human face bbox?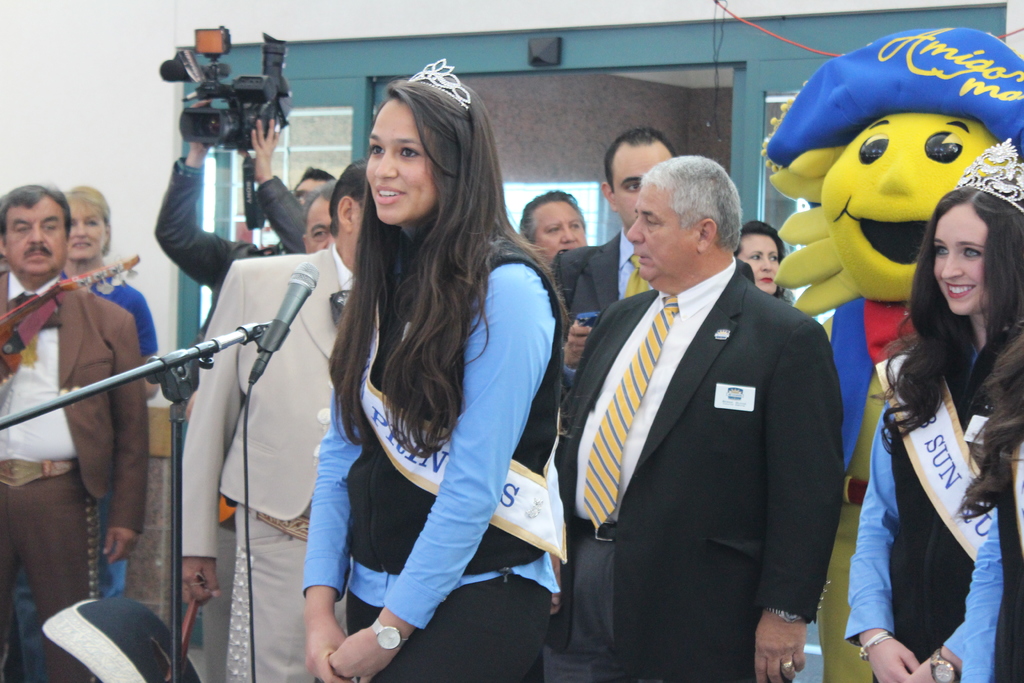
locate(304, 199, 334, 251)
